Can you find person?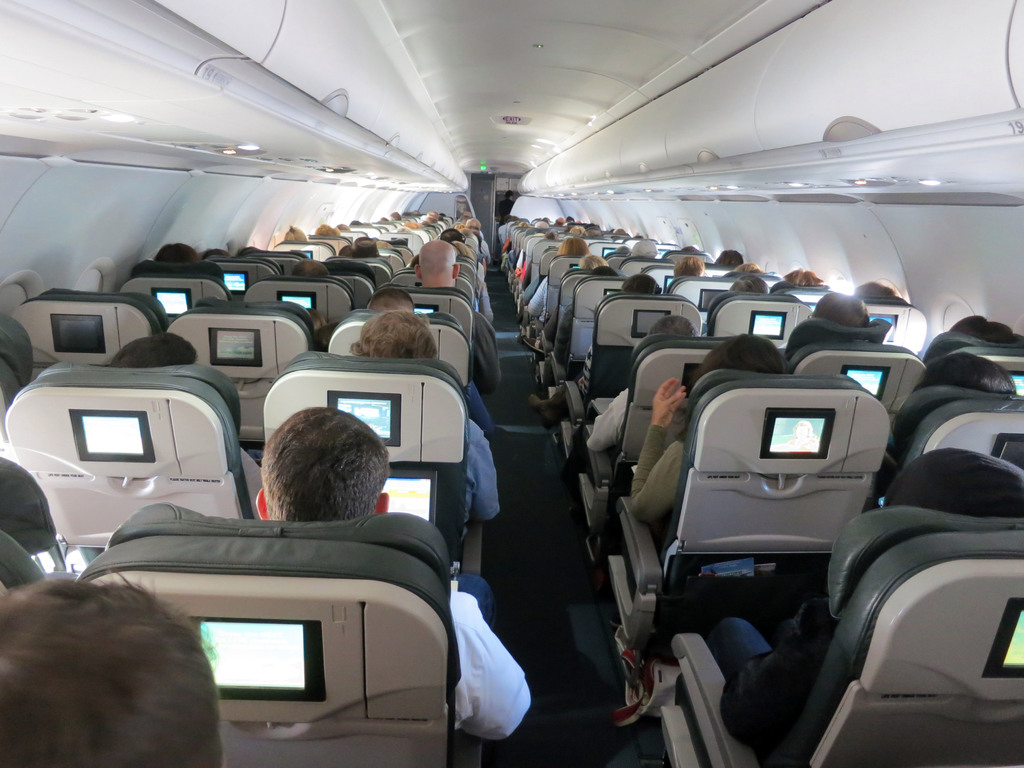
Yes, bounding box: box=[0, 580, 214, 767].
